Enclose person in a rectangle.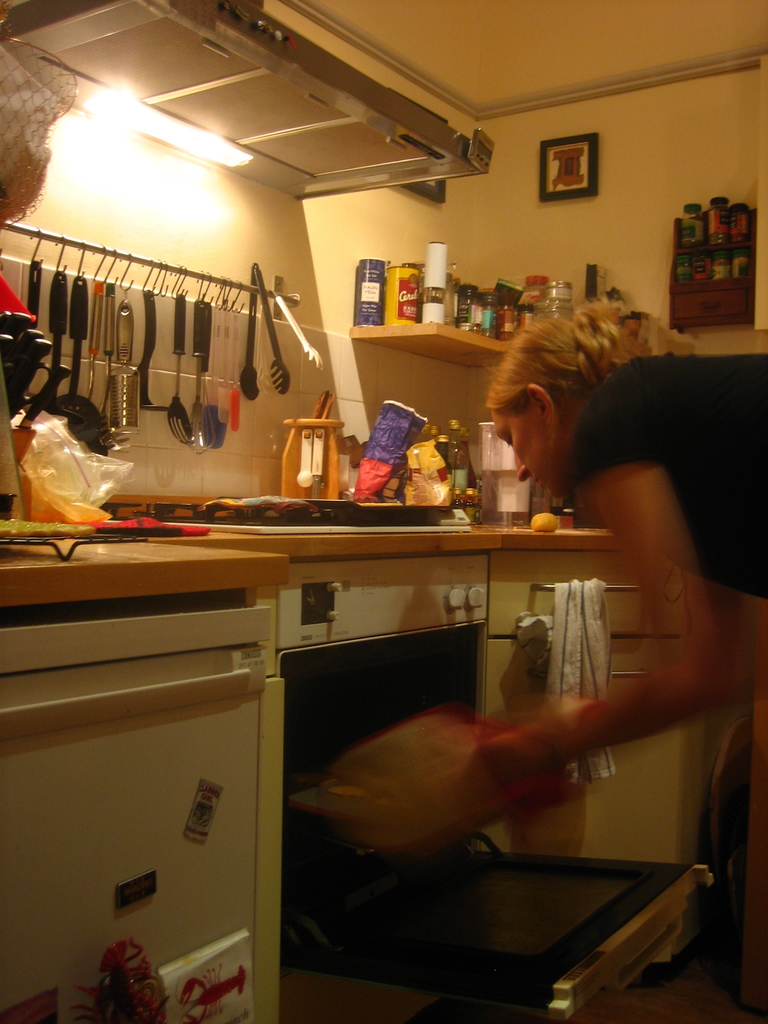
<box>427,293,767,827</box>.
